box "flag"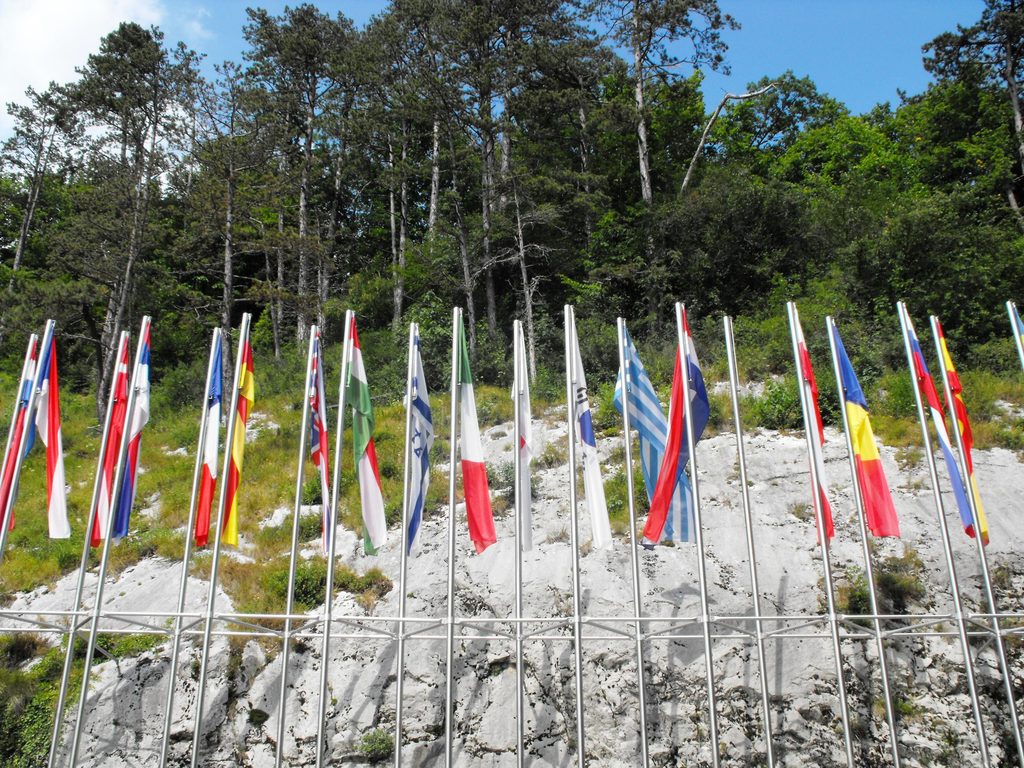
<bbox>0, 337, 38, 534</bbox>
